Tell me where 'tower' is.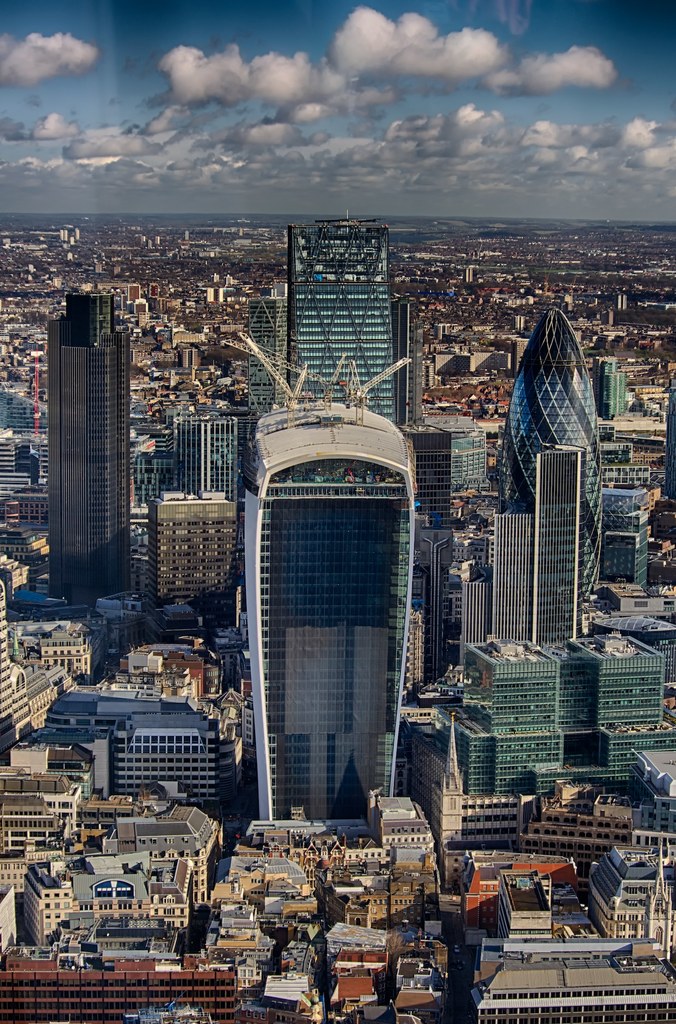
'tower' is at x1=533, y1=442, x2=586, y2=646.
